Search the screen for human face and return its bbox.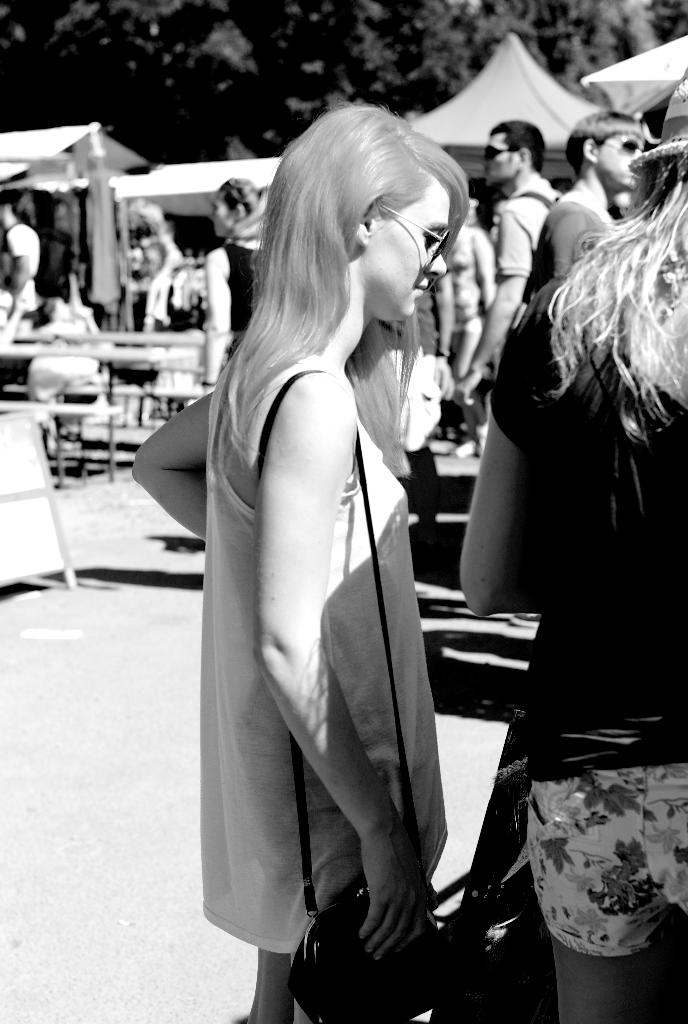
Found: detection(603, 129, 633, 185).
